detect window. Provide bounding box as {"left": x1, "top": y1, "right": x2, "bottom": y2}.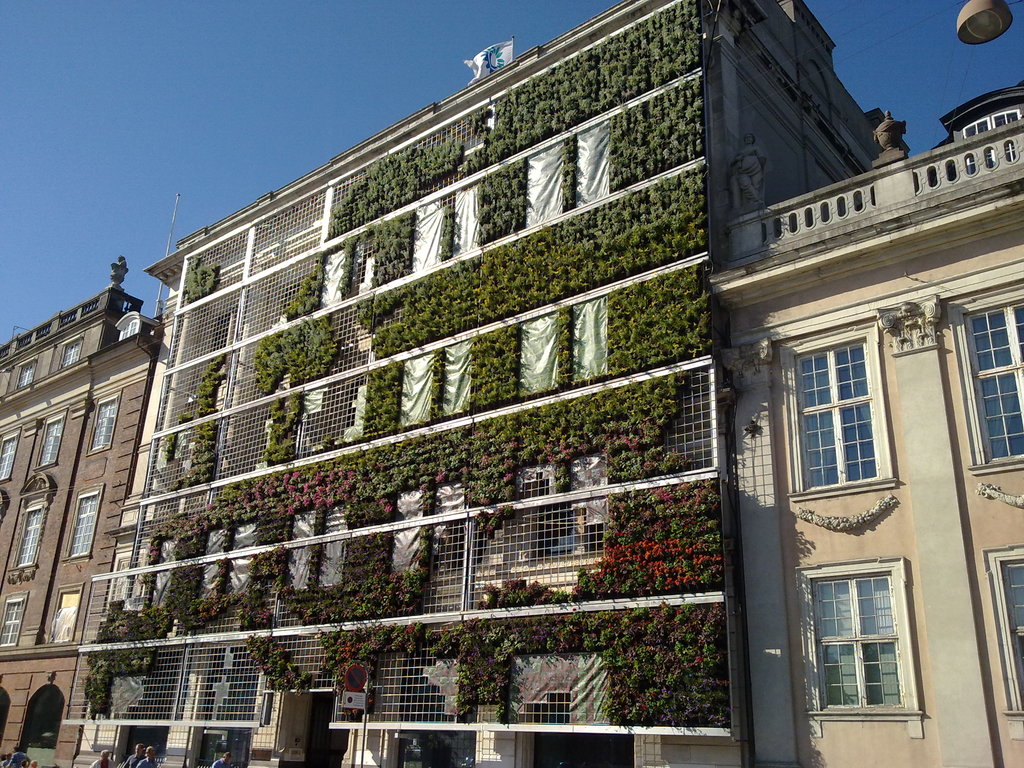
{"left": 985, "top": 545, "right": 1023, "bottom": 717}.
